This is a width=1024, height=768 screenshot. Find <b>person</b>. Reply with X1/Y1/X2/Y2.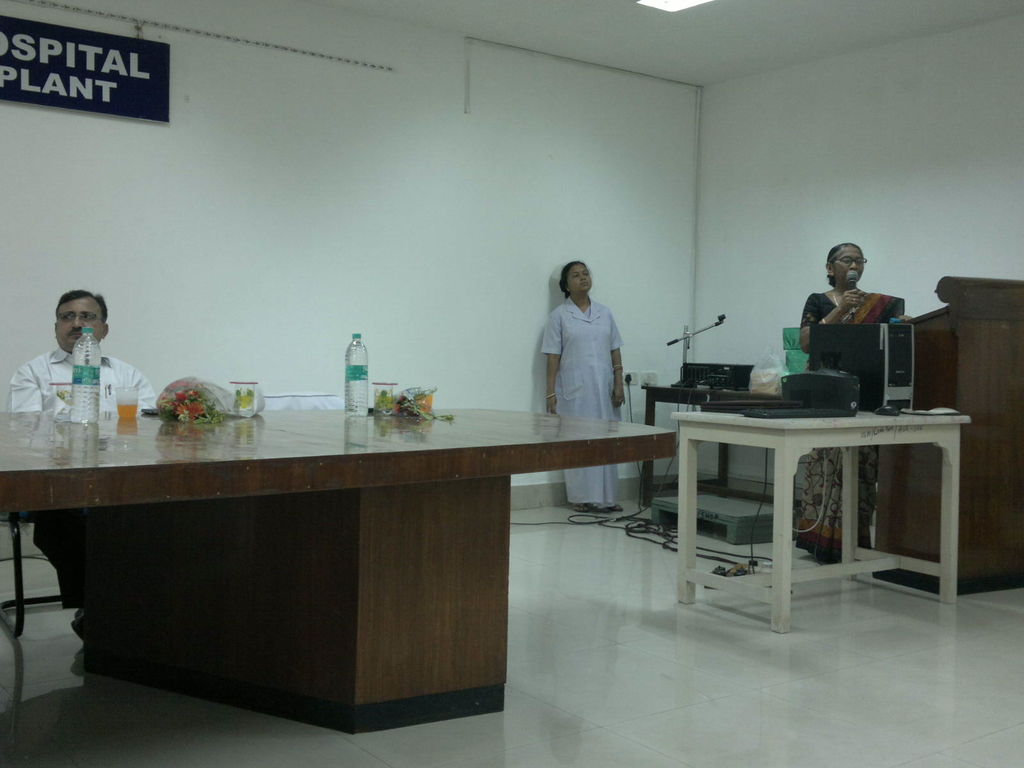
538/254/628/439.
